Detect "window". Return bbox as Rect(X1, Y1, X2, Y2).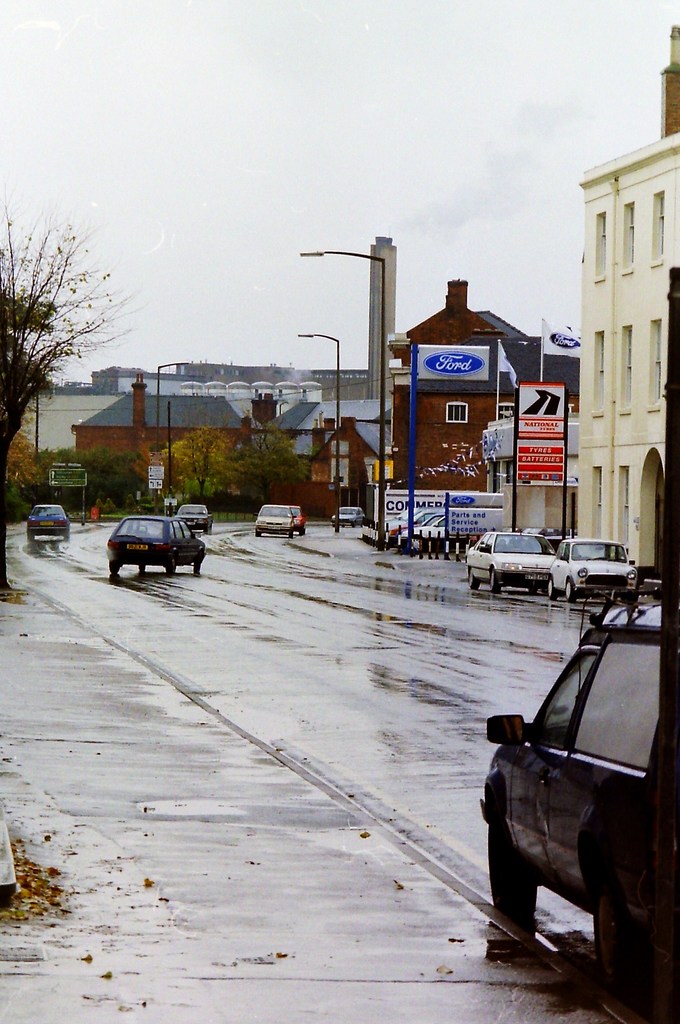
Rect(620, 202, 638, 271).
